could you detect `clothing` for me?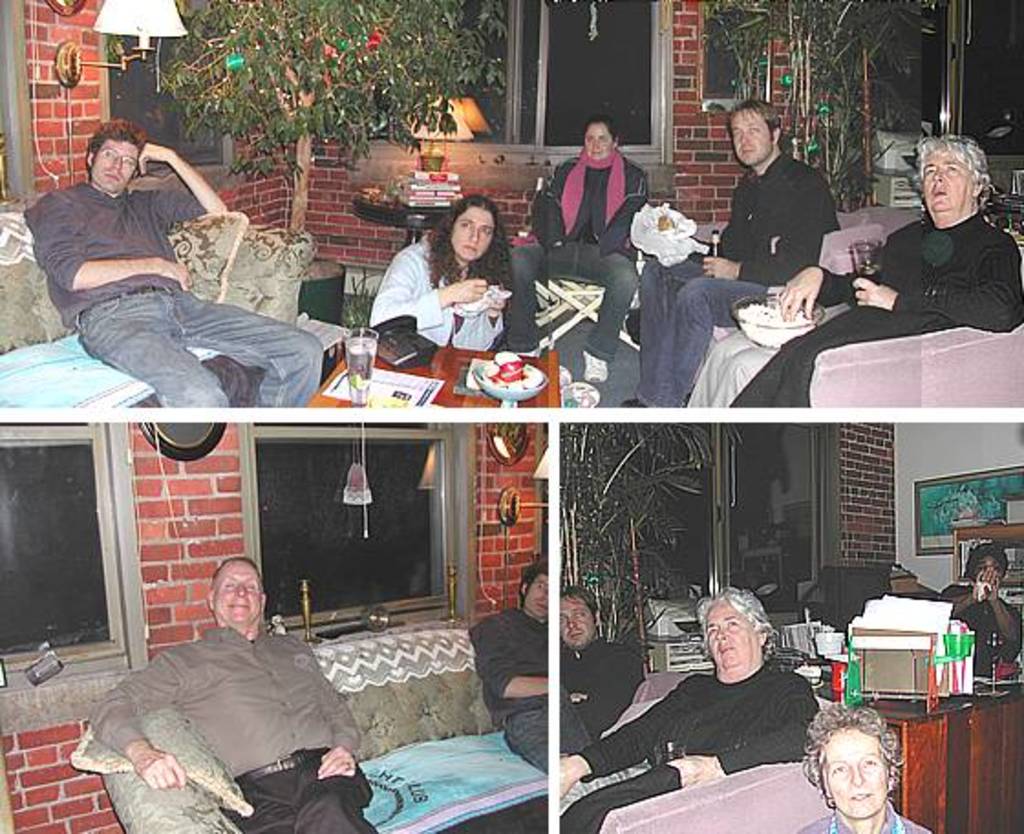
Detection result: pyautogui.locateOnScreen(808, 807, 940, 832).
